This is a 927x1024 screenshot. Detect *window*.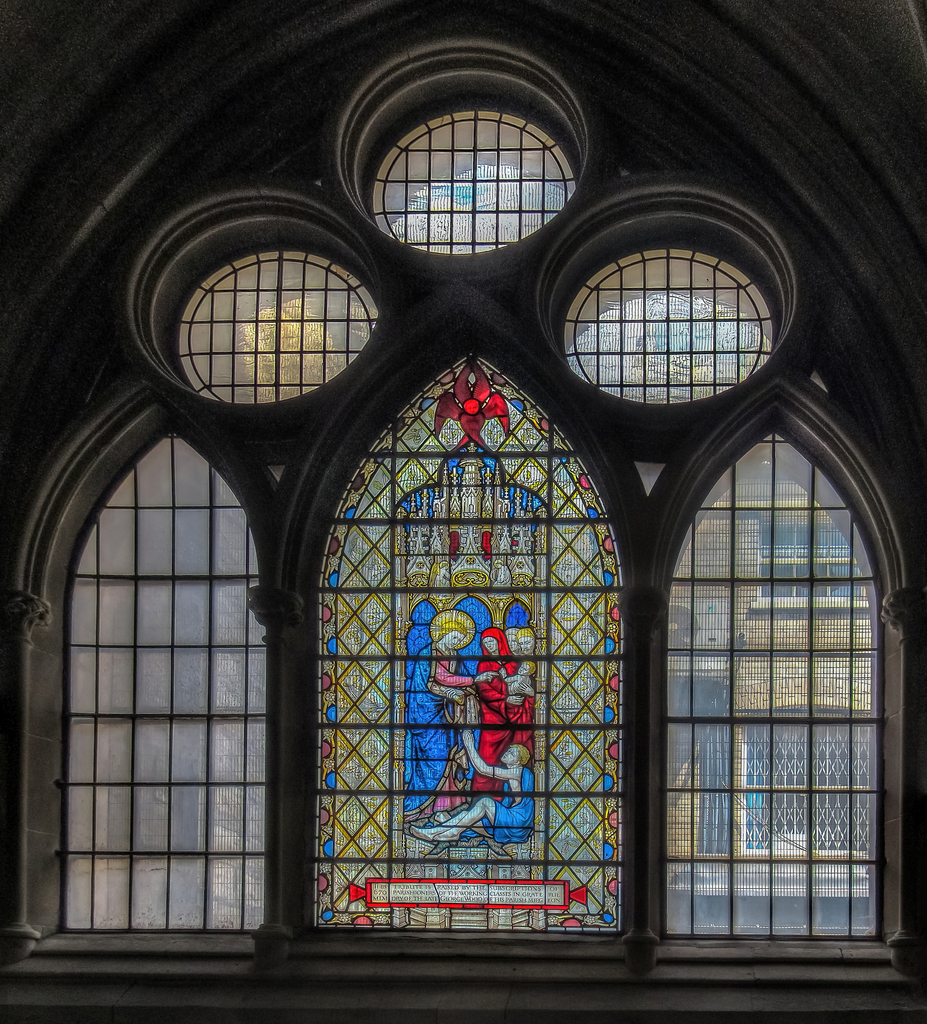
locate(20, 104, 885, 941).
